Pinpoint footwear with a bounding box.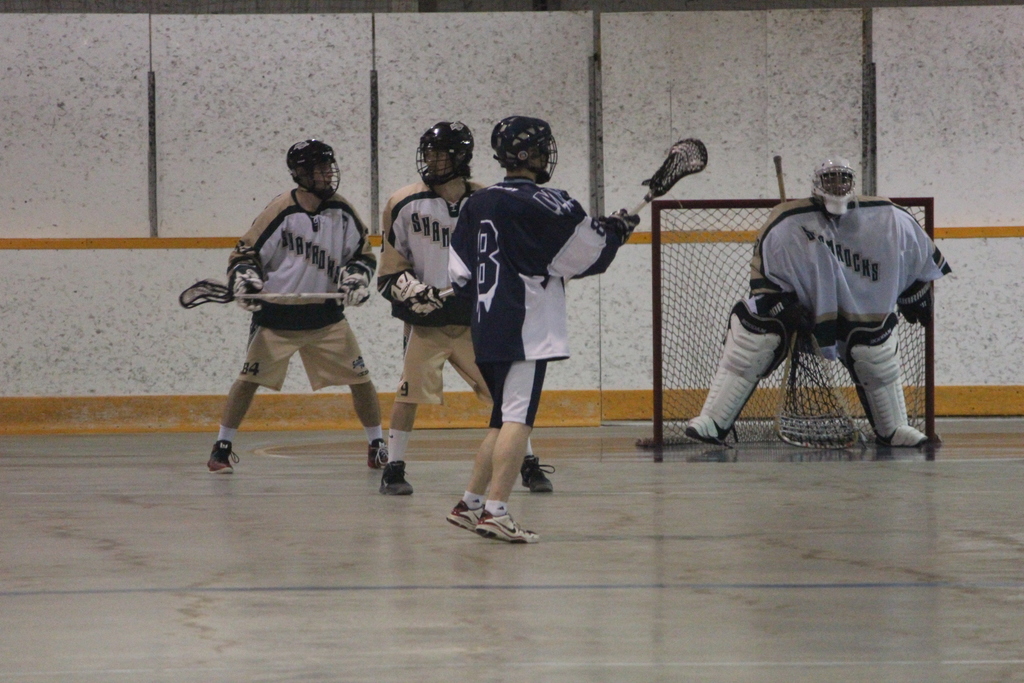
{"left": 445, "top": 502, "right": 487, "bottom": 526}.
